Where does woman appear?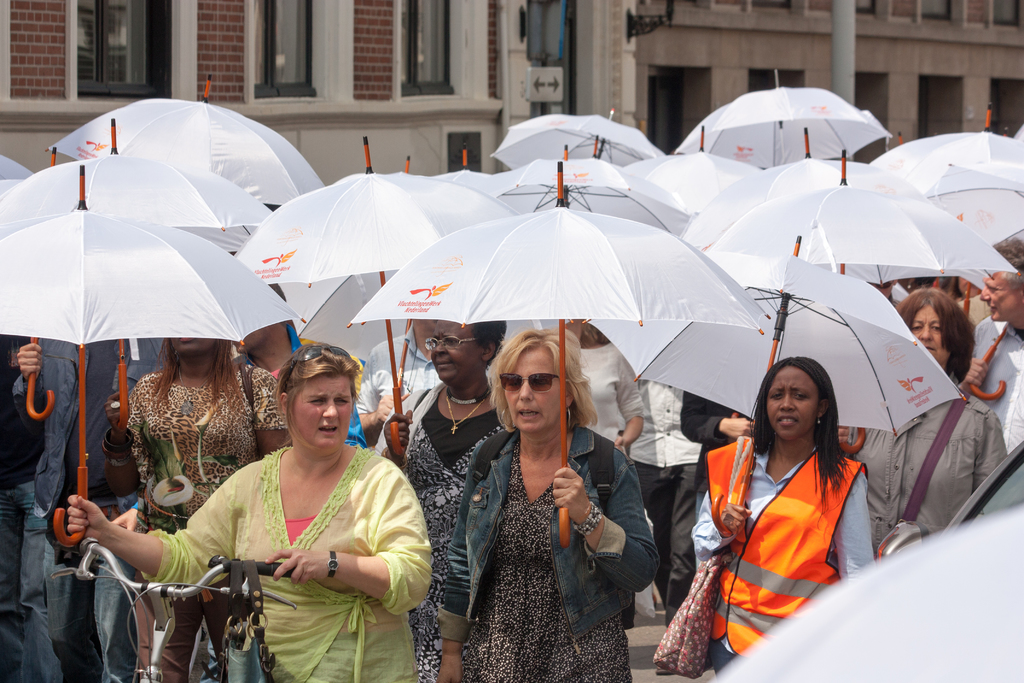
Appears at [569,304,642,454].
